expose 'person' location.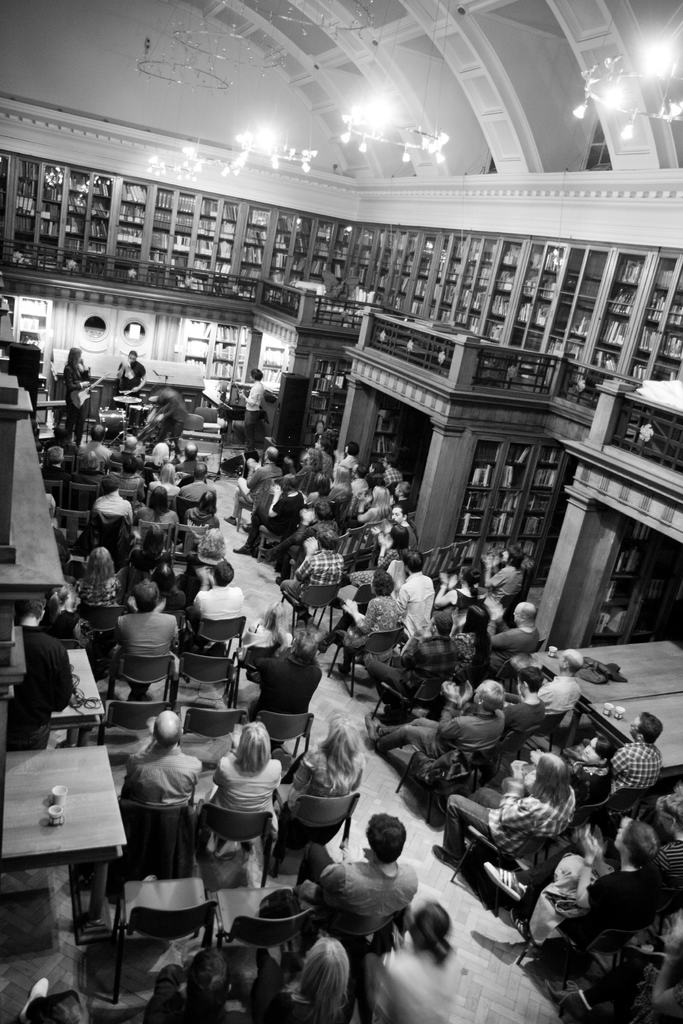
Exposed at <bbox>110, 346, 147, 398</bbox>.
